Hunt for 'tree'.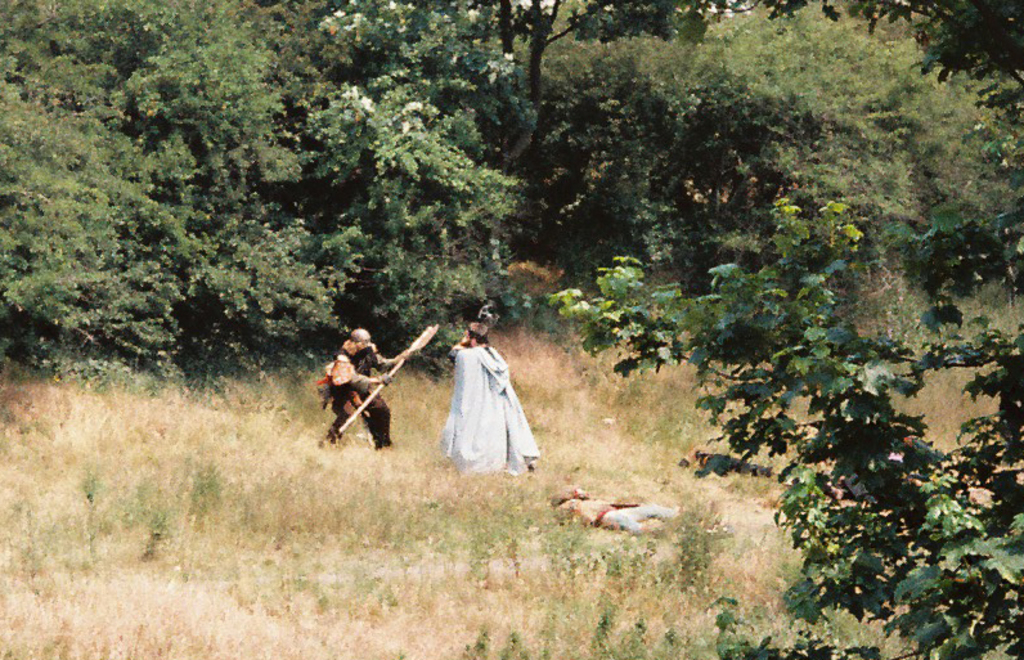
Hunted down at Rect(0, 0, 300, 398).
